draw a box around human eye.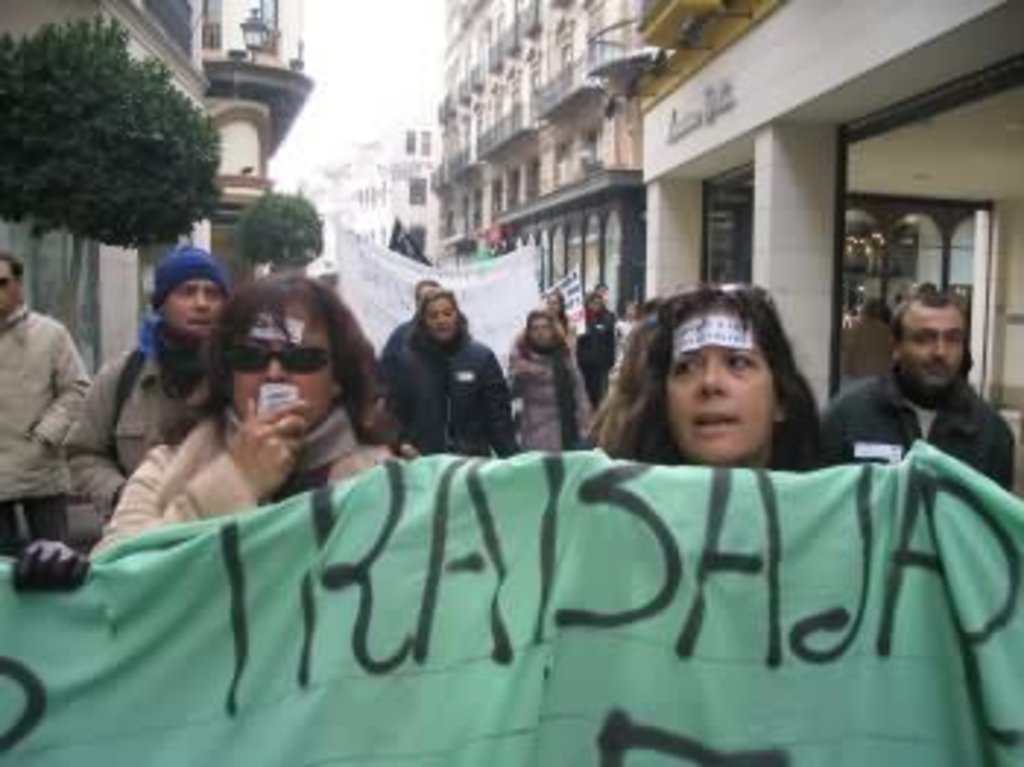
x1=205 y1=287 x2=222 y2=304.
